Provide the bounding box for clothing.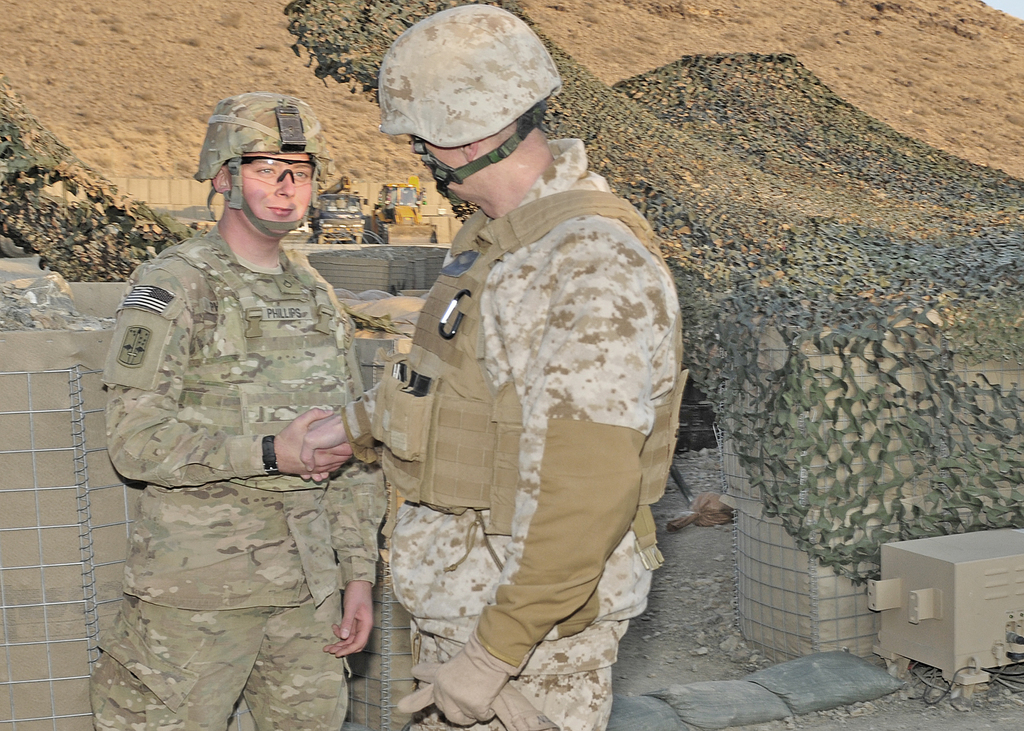
l=381, t=120, r=701, b=659.
